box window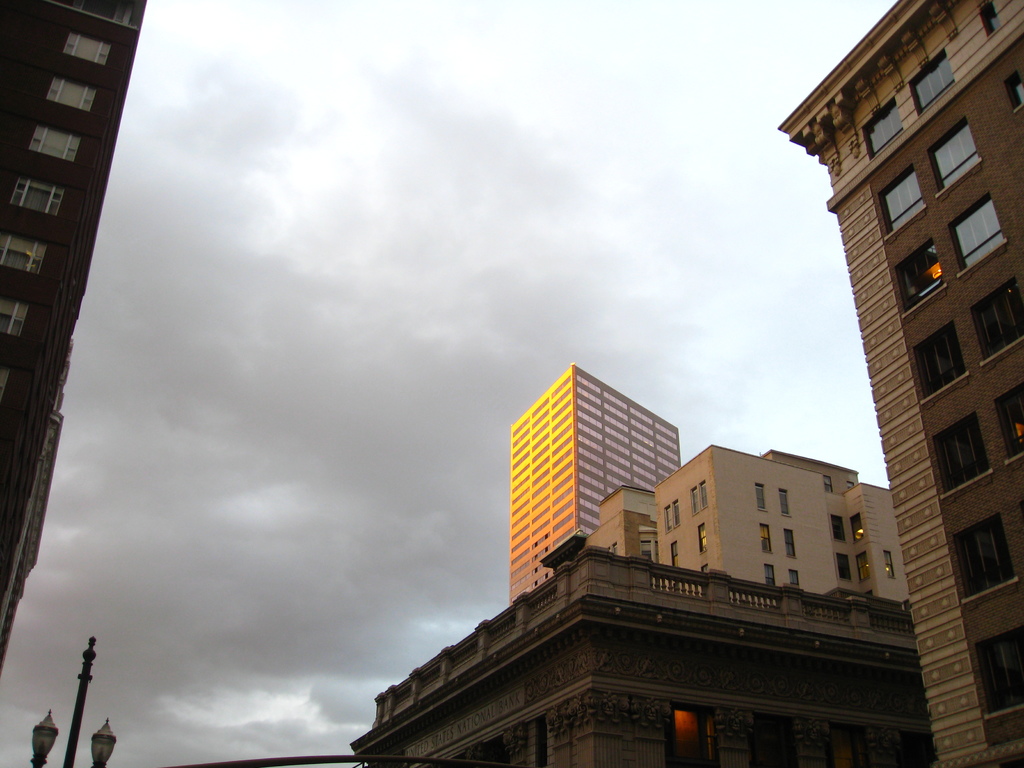
(830,511,846,544)
